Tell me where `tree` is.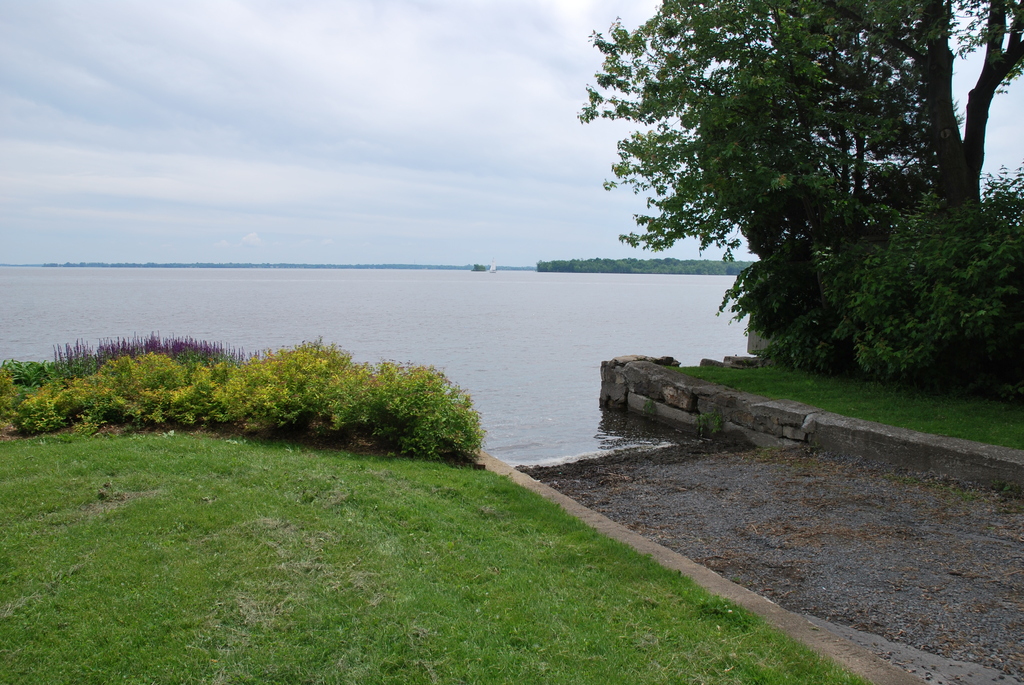
`tree` is at region(572, 0, 1023, 388).
